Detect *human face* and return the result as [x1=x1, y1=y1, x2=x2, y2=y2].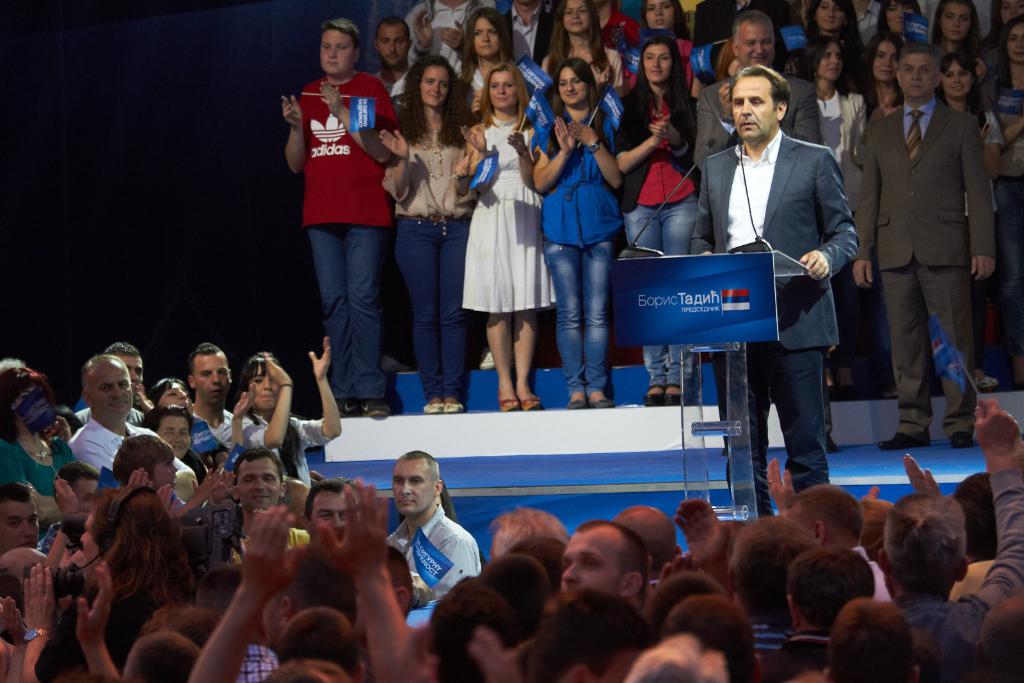
[x1=733, y1=20, x2=776, y2=67].
